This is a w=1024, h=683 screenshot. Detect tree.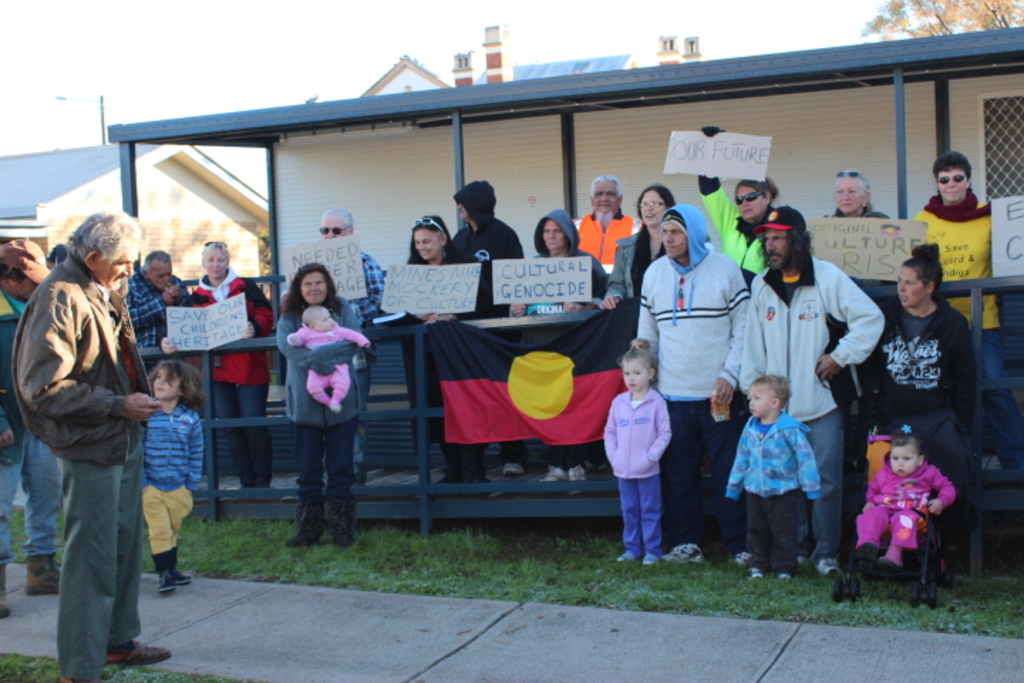
left=858, top=0, right=1023, bottom=38.
